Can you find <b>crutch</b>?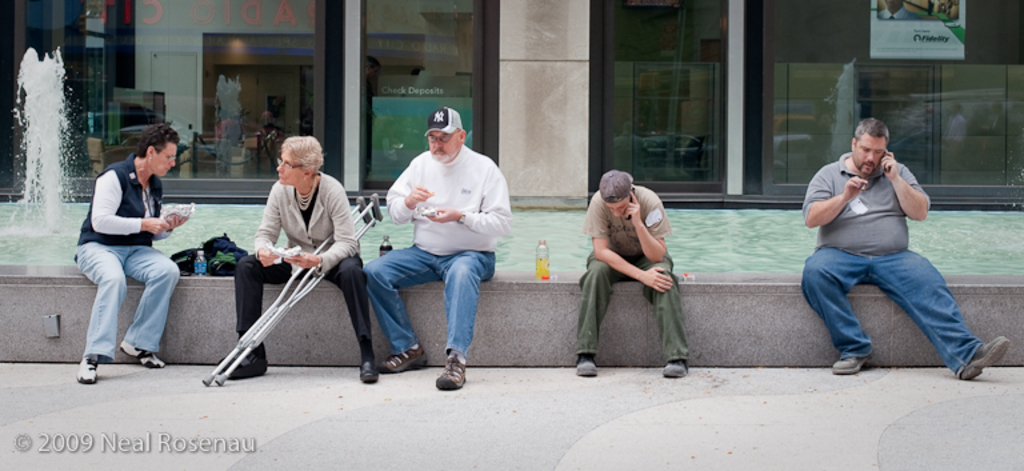
Yes, bounding box: bbox(216, 192, 385, 387).
